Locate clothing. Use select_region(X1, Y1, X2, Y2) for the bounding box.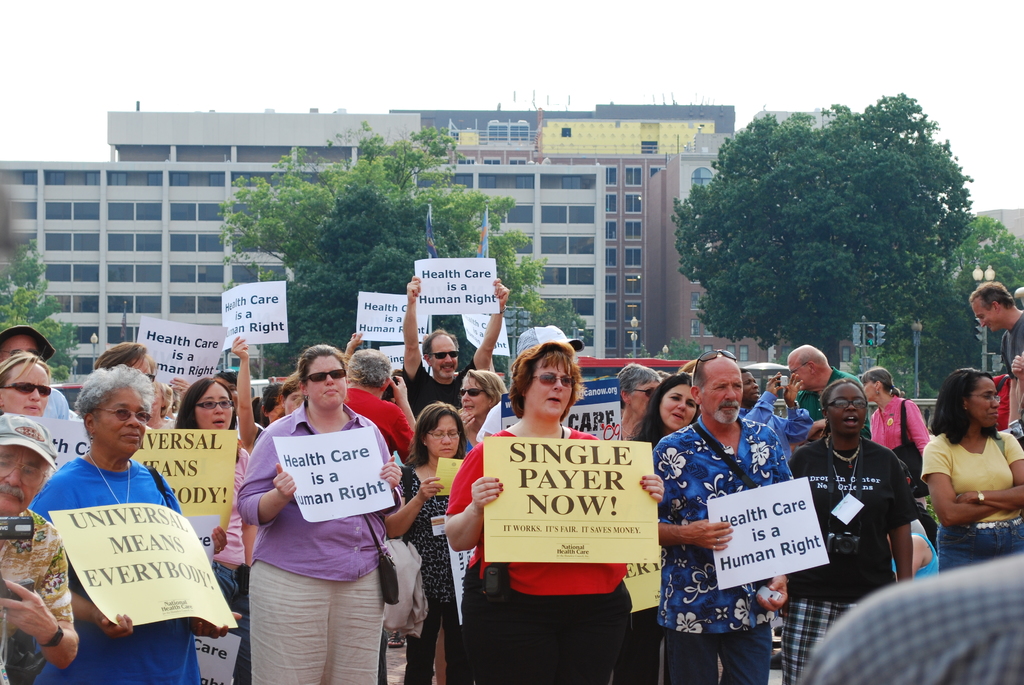
select_region(792, 436, 916, 683).
